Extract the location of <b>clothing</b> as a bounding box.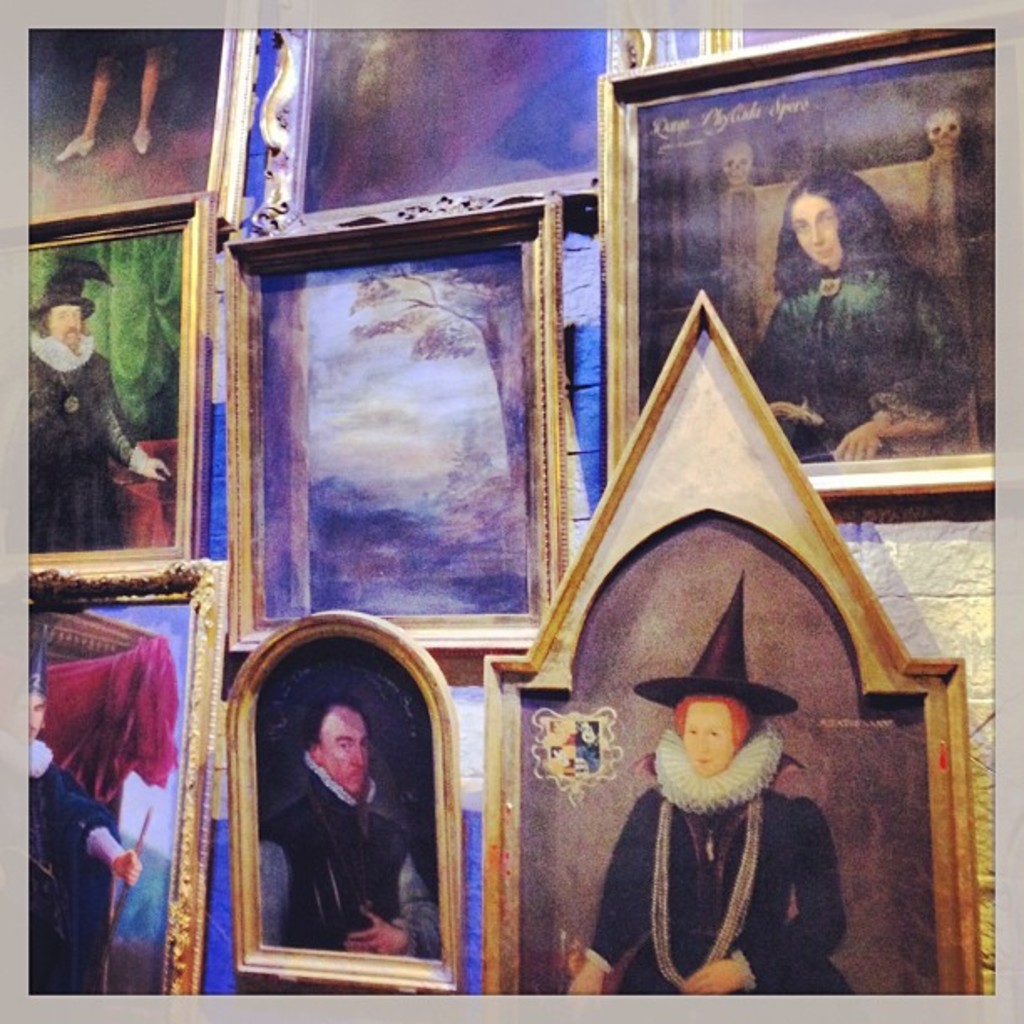
x1=28 y1=763 x2=104 y2=1004.
